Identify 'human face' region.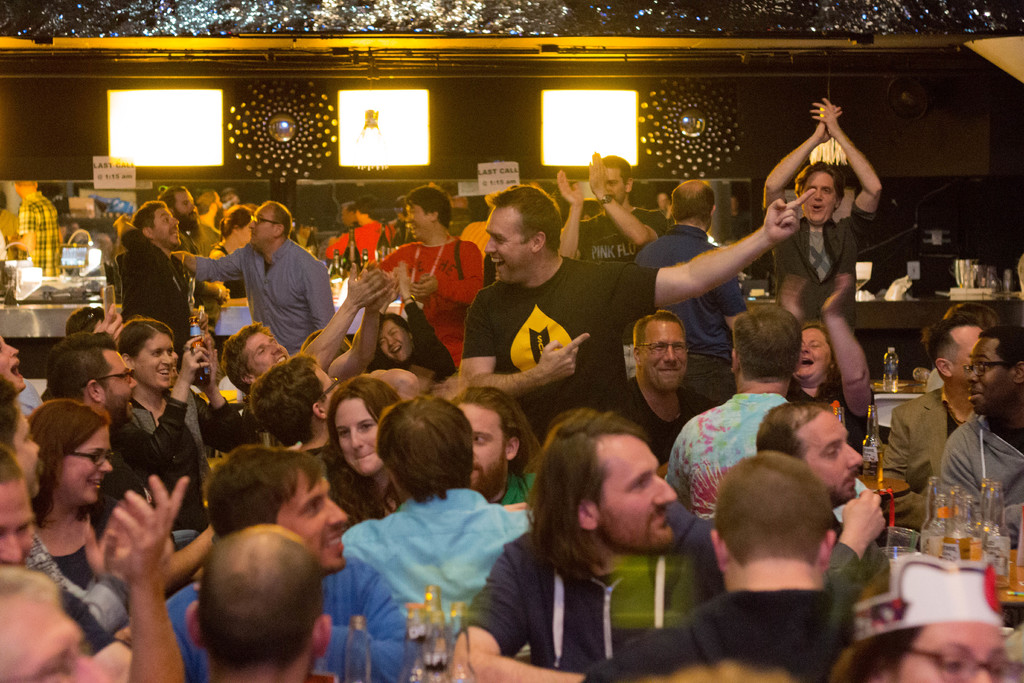
Region: left=803, top=174, right=836, bottom=222.
